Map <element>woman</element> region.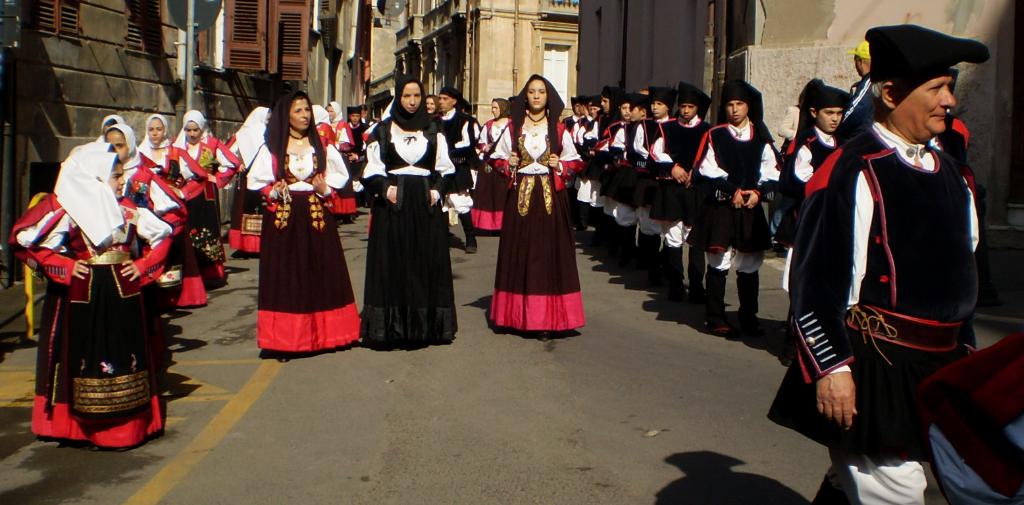
Mapped to locate(490, 70, 588, 340).
